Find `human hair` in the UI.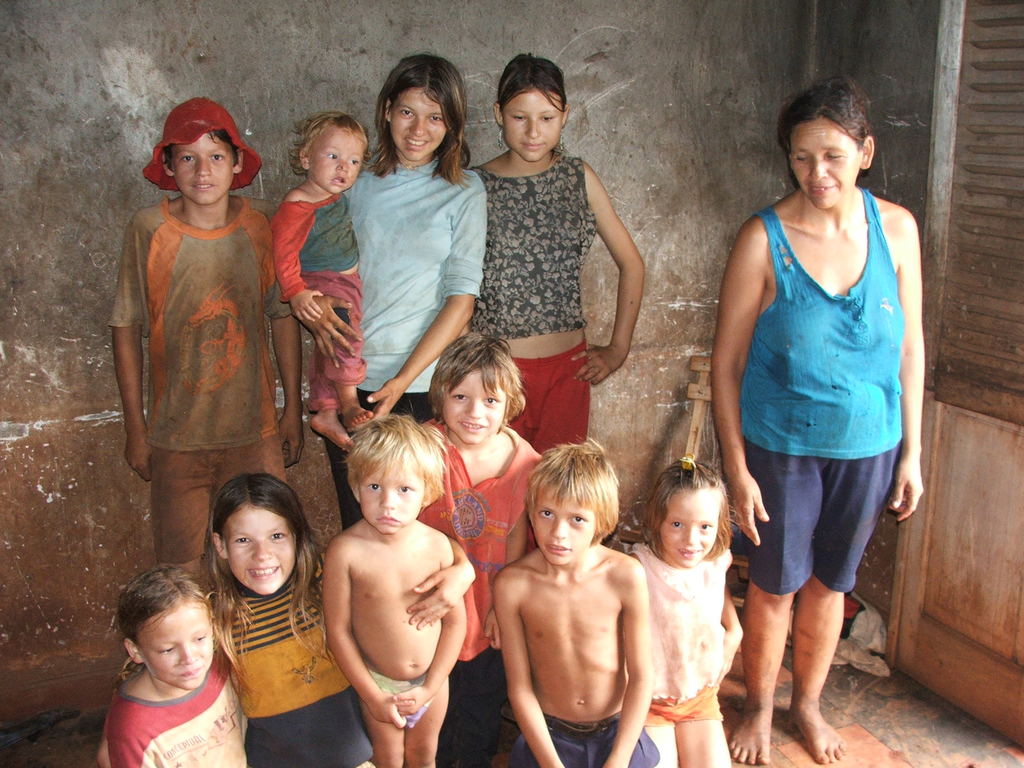
UI element at (left=640, top=454, right=744, bottom=564).
